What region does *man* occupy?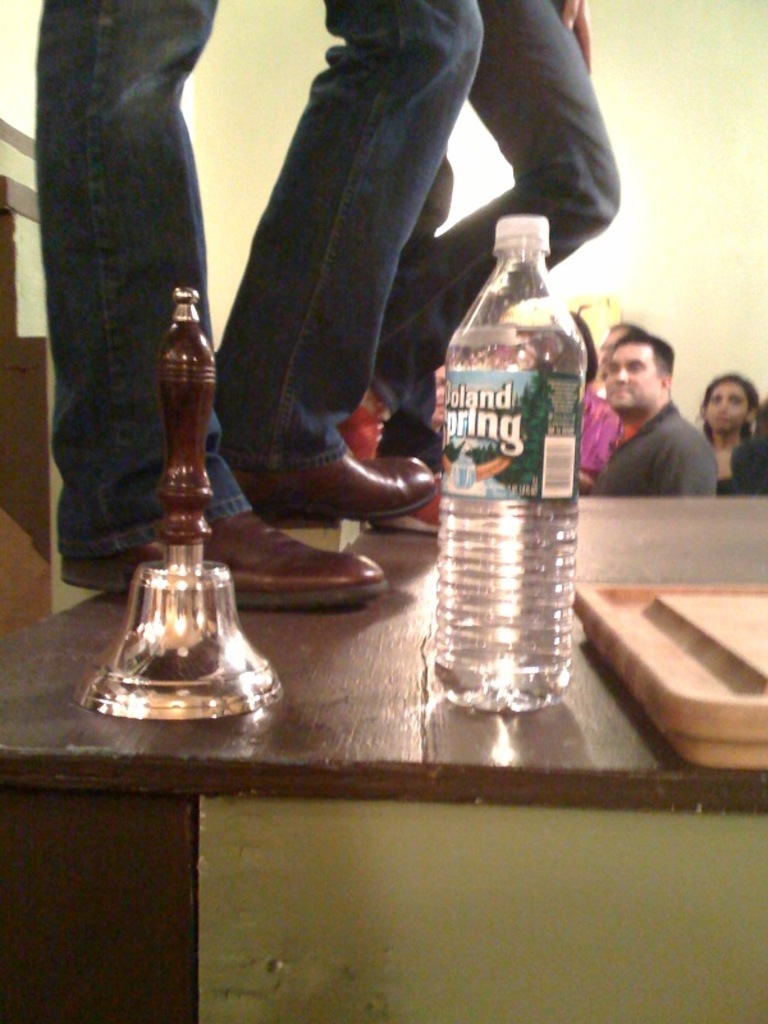
detection(593, 333, 712, 502).
